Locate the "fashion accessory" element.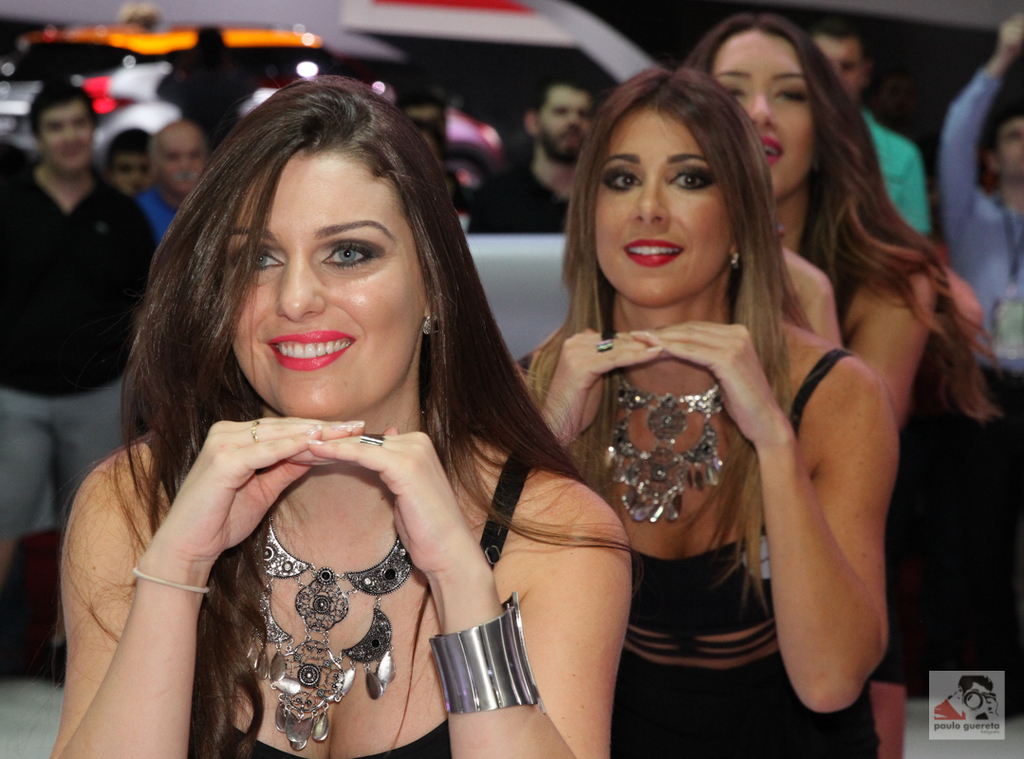
Element bbox: 356:433:384:447.
